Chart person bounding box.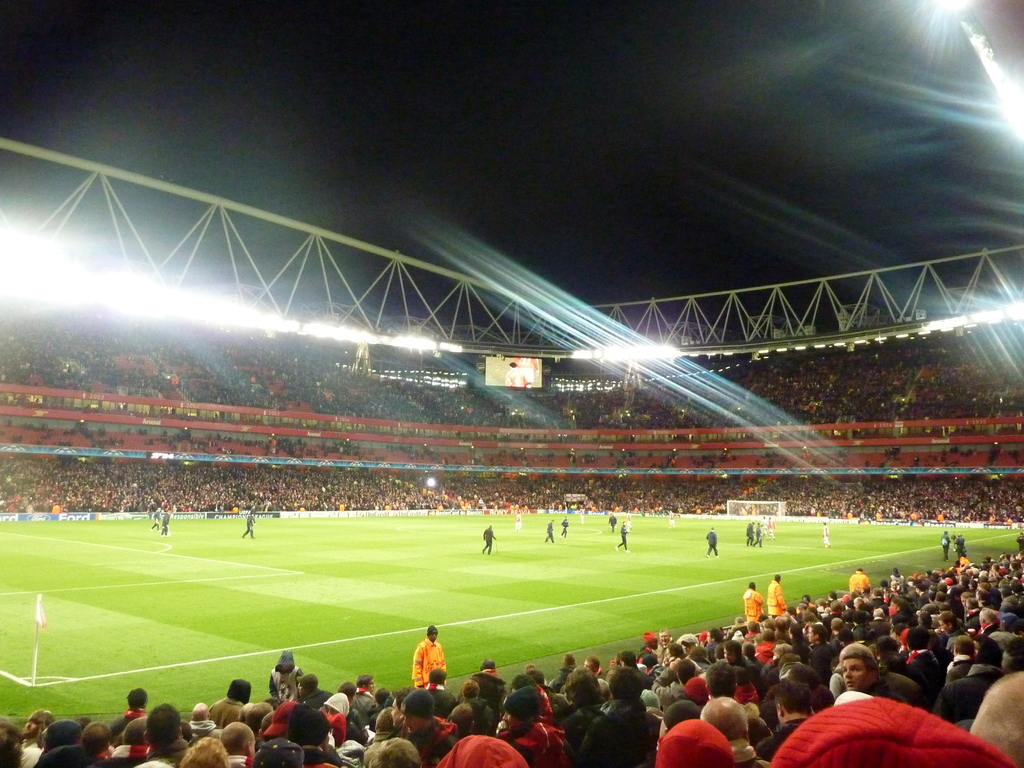
Charted: [left=479, top=526, right=493, bottom=559].
